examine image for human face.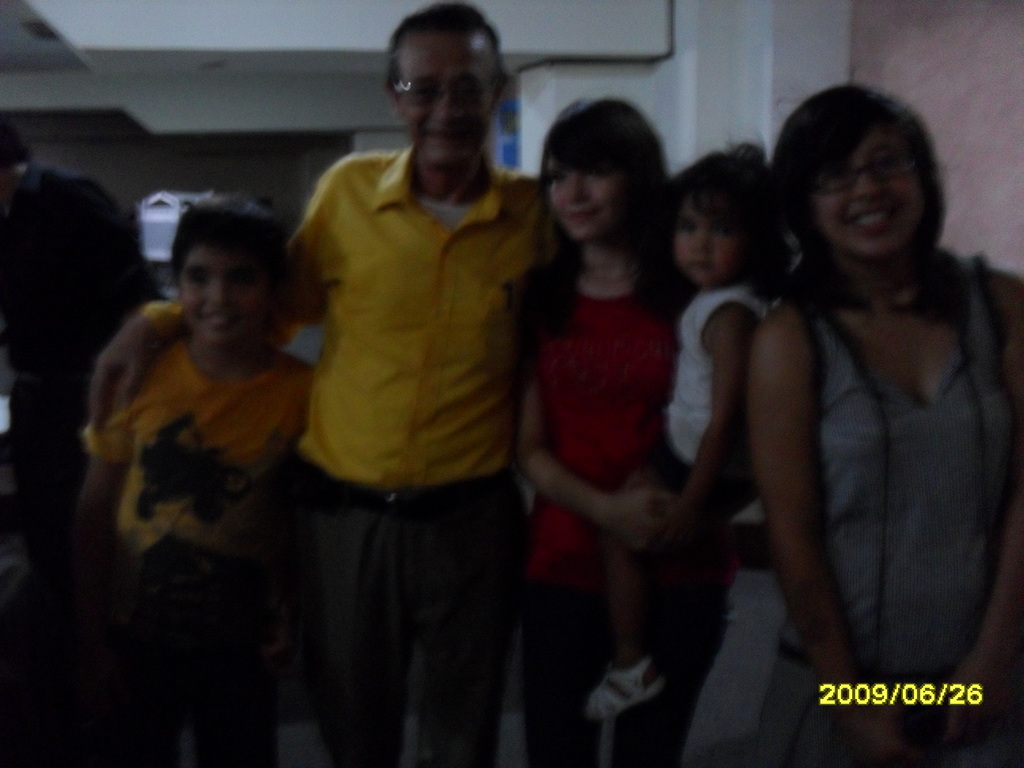
Examination result: bbox(394, 27, 502, 164).
